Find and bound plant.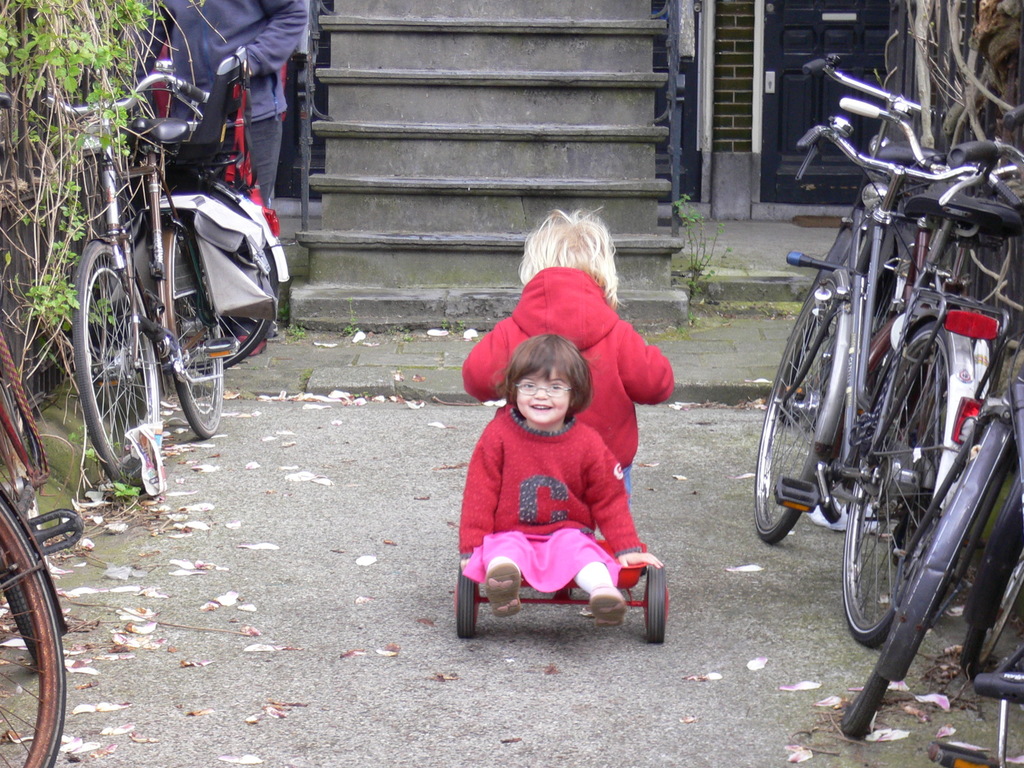
Bound: box(273, 299, 288, 319).
